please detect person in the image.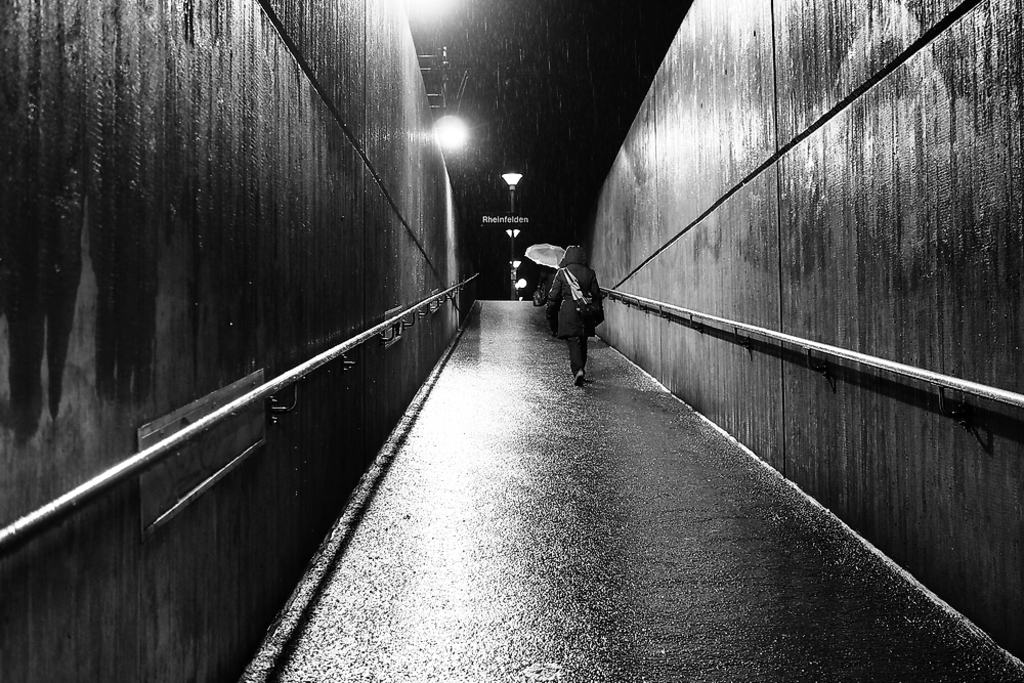
(x1=544, y1=244, x2=602, y2=385).
